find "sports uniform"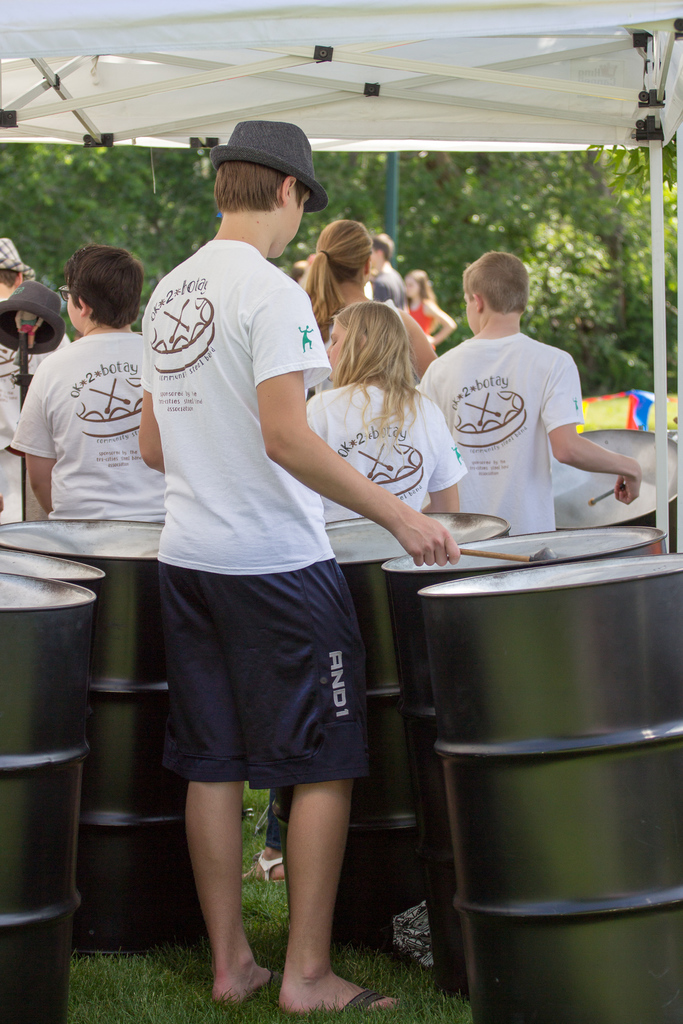
[x1=126, y1=127, x2=411, y2=1006]
